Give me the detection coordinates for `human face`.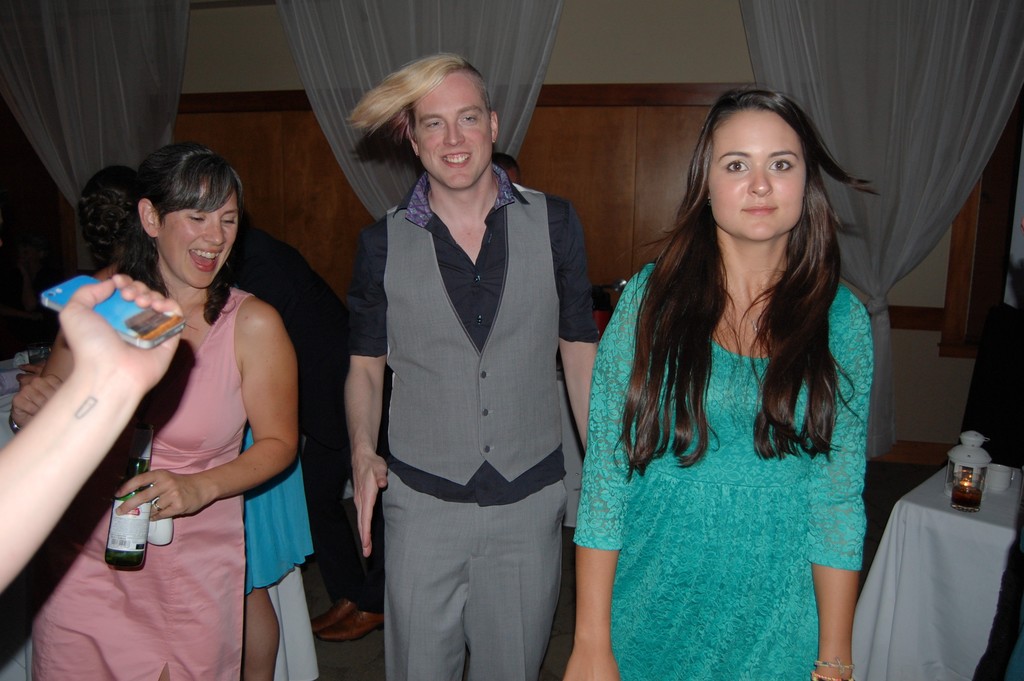
(712, 131, 811, 237).
